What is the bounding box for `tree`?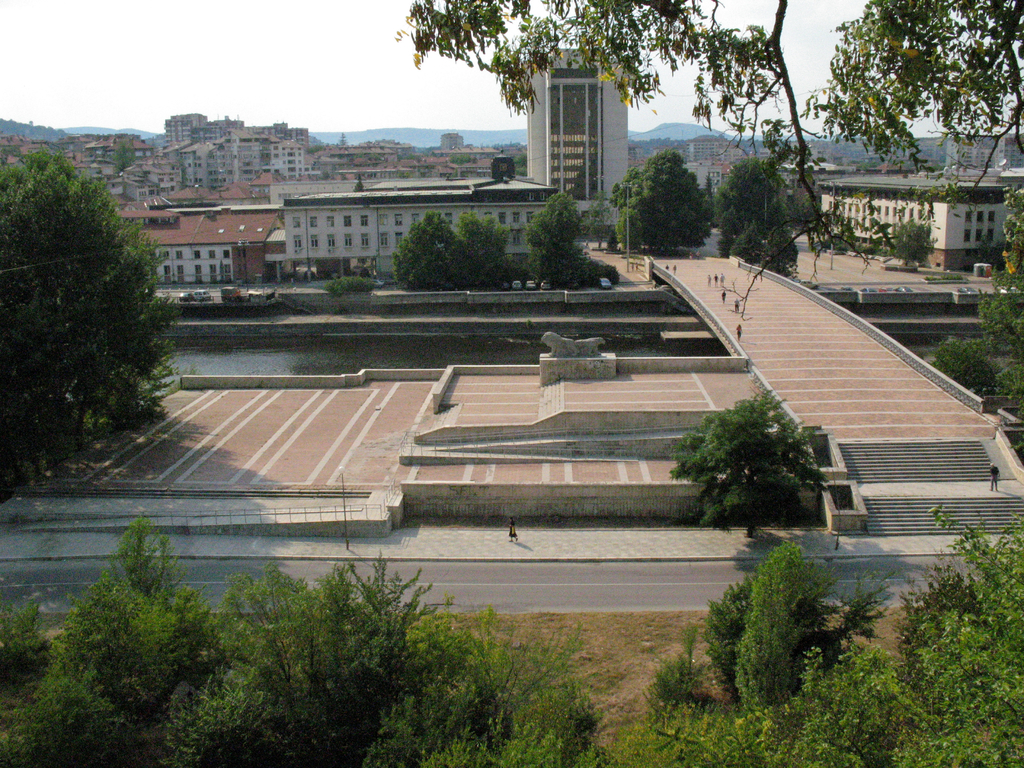
[left=666, top=383, right=838, bottom=538].
